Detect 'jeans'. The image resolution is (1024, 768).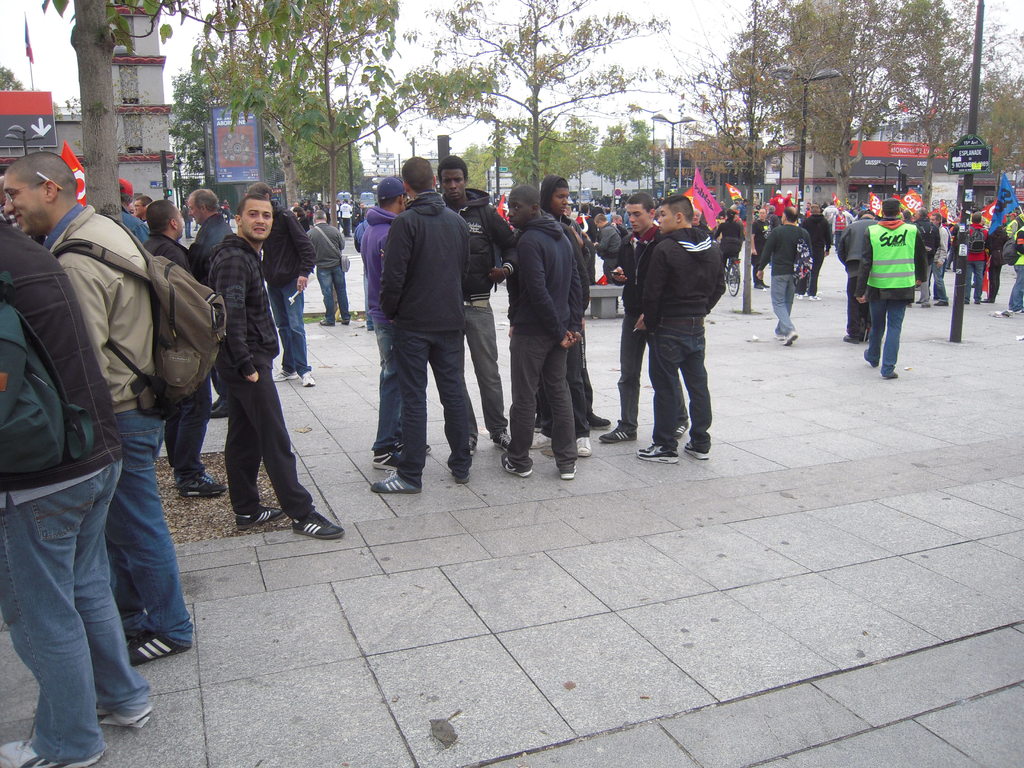
781/270/813/298.
